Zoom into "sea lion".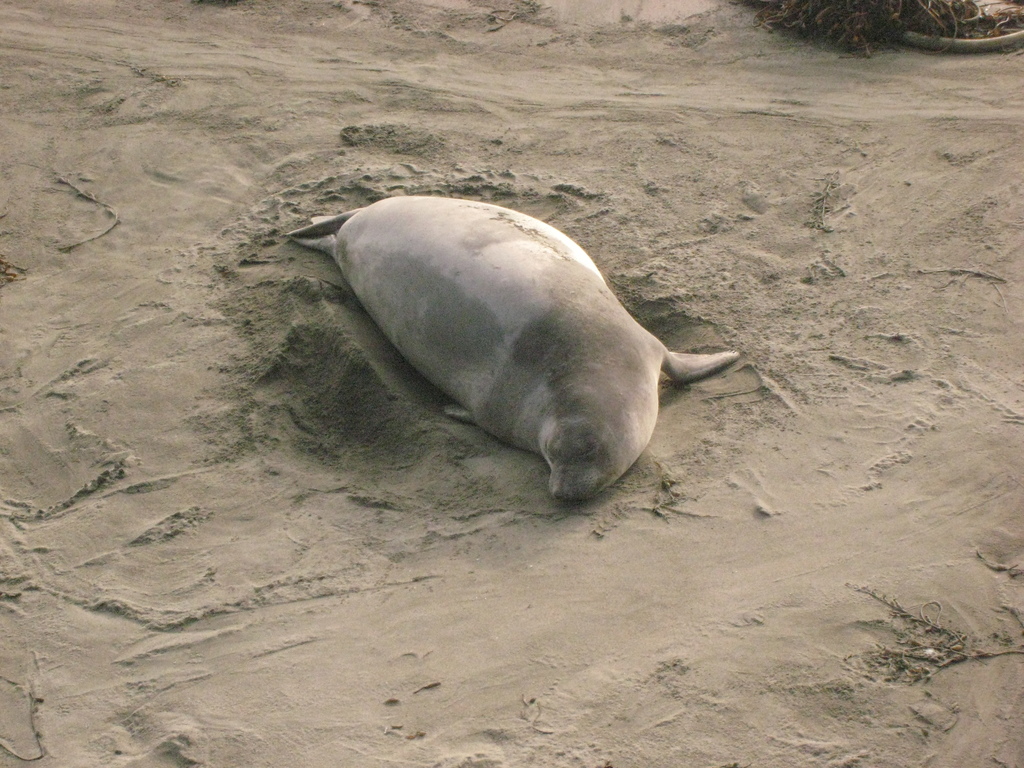
Zoom target: box(295, 199, 744, 499).
